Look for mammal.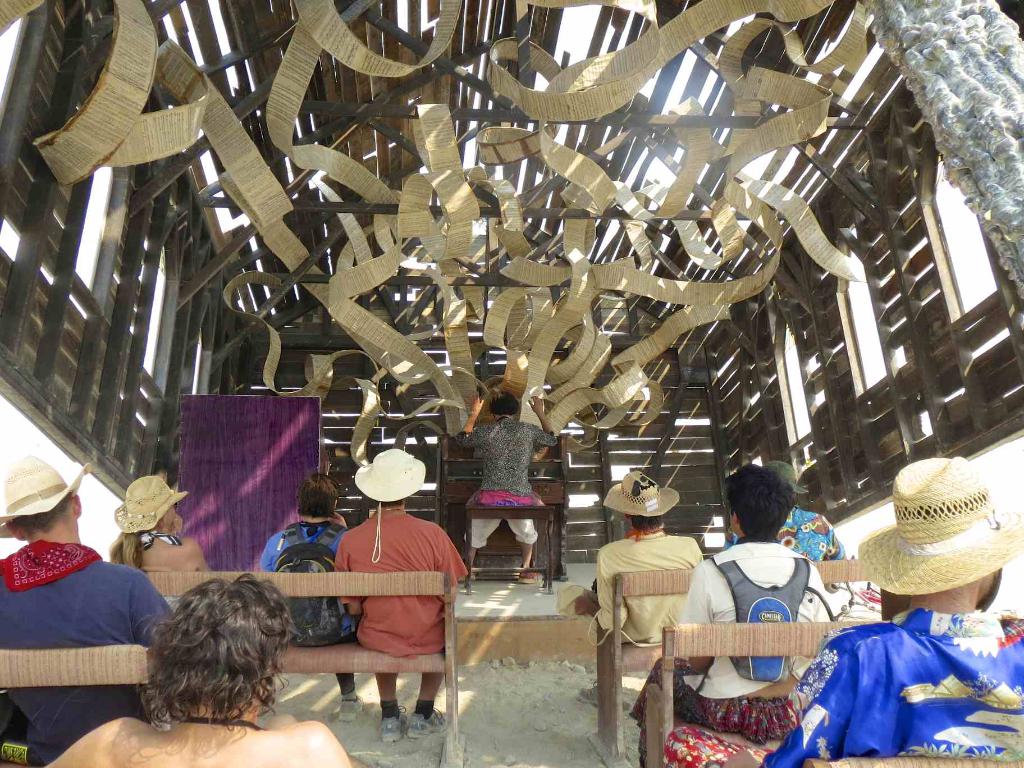
Found: crop(260, 468, 362, 724).
